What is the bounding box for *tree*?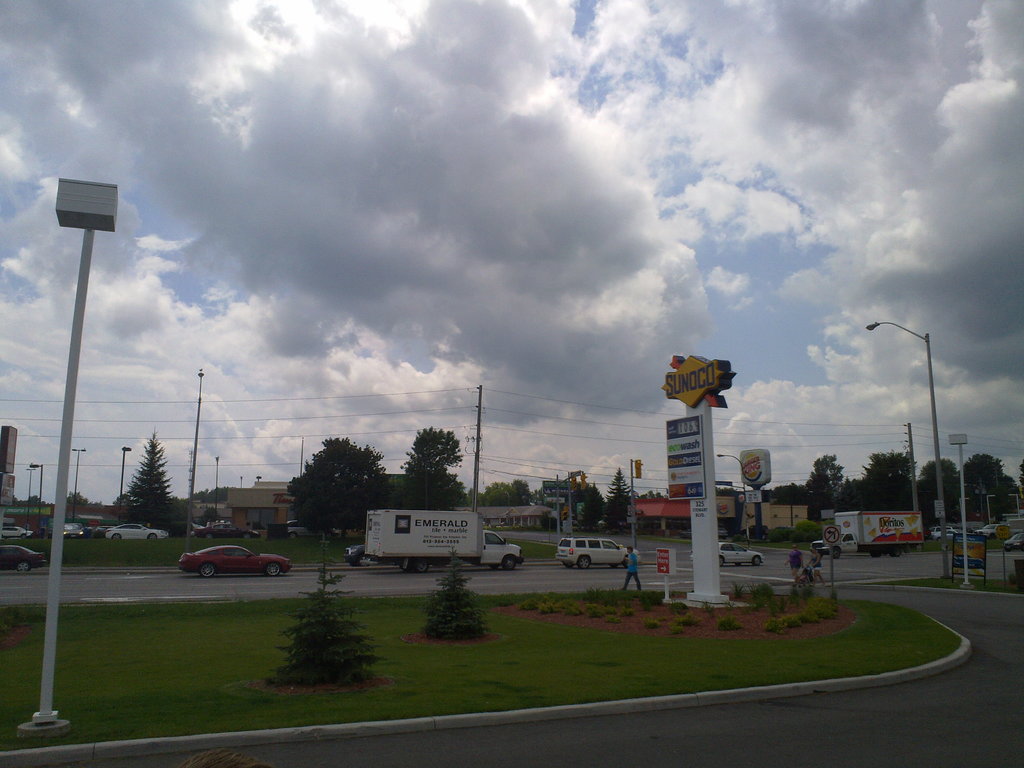
{"x1": 388, "y1": 428, "x2": 470, "y2": 514}.
